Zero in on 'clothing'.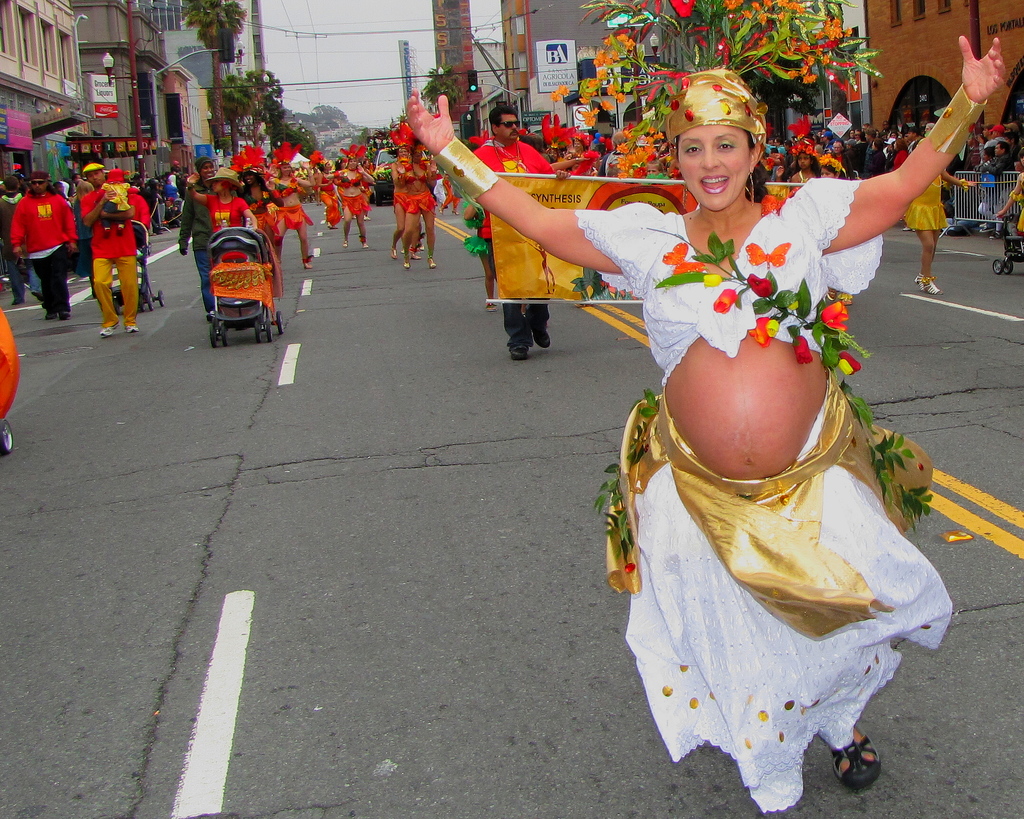
Zeroed in: box=[568, 209, 961, 813].
